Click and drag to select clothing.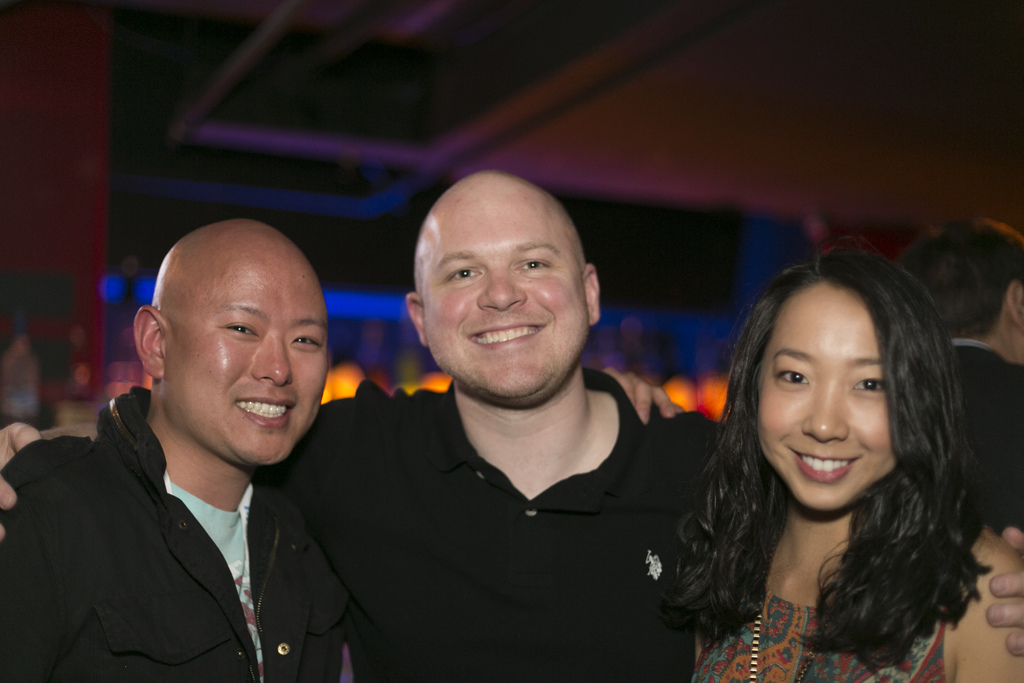
Selection: [948,336,1023,537].
